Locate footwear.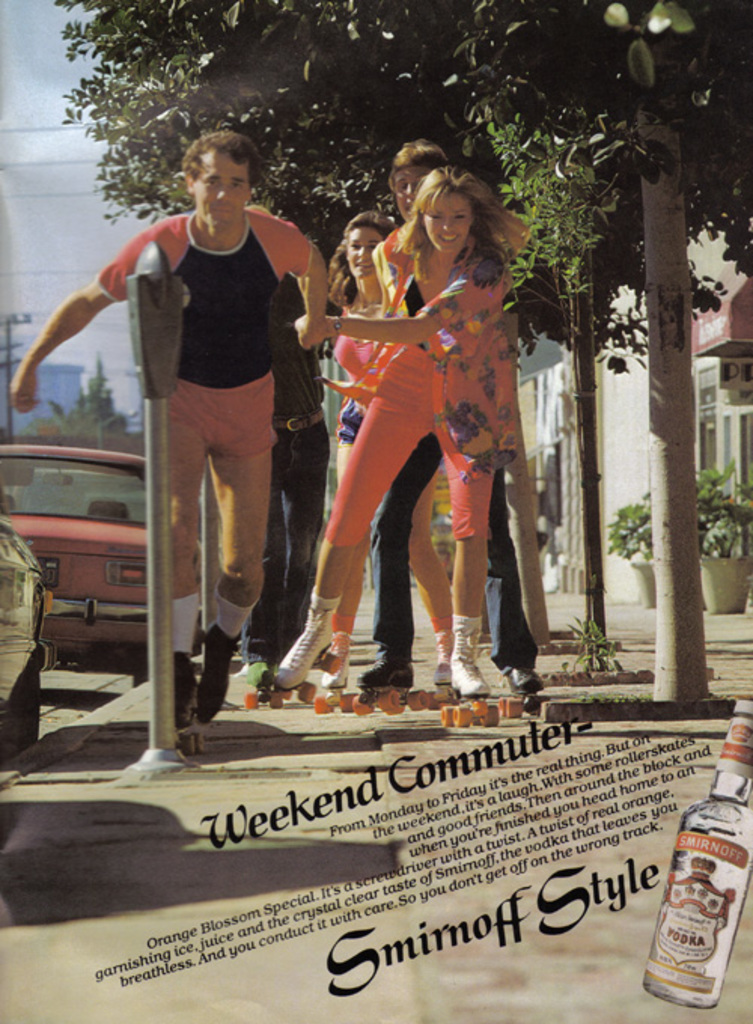
Bounding box: select_region(271, 608, 331, 691).
